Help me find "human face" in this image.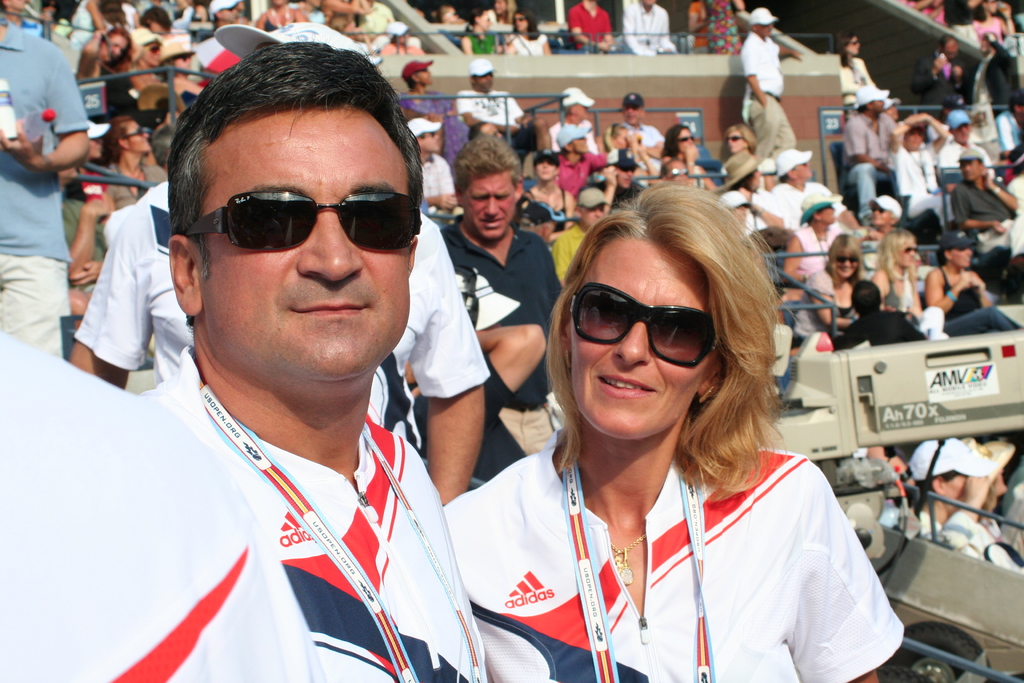
Found it: (left=872, top=202, right=895, bottom=229).
